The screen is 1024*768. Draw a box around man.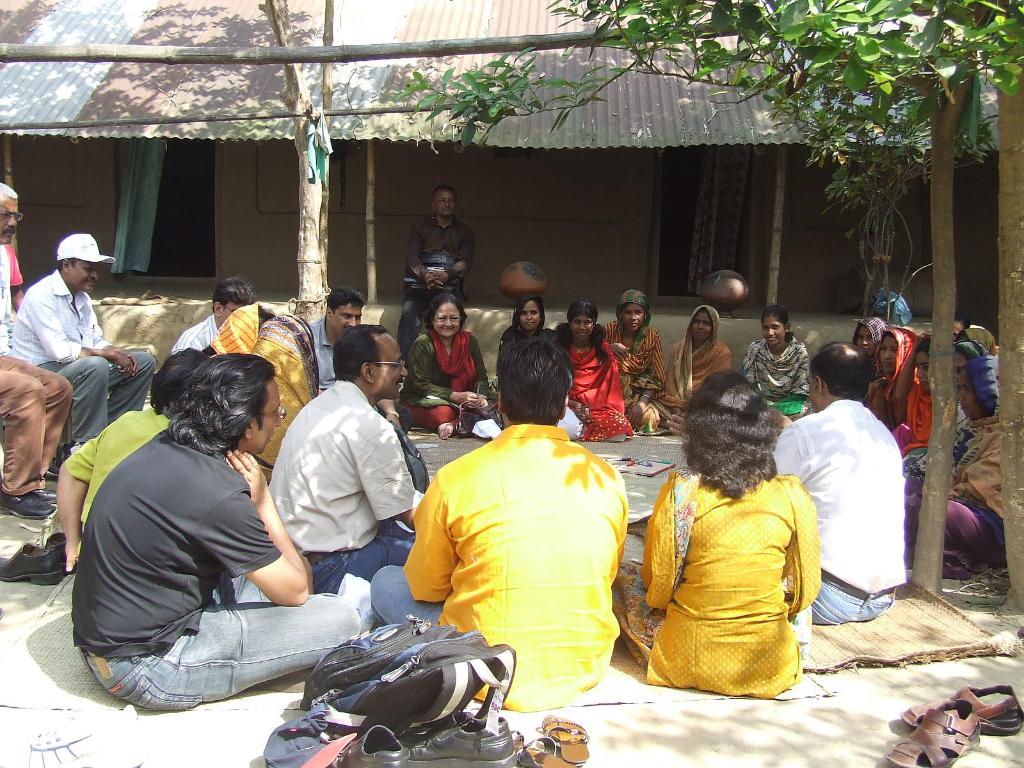
(308,287,412,432).
